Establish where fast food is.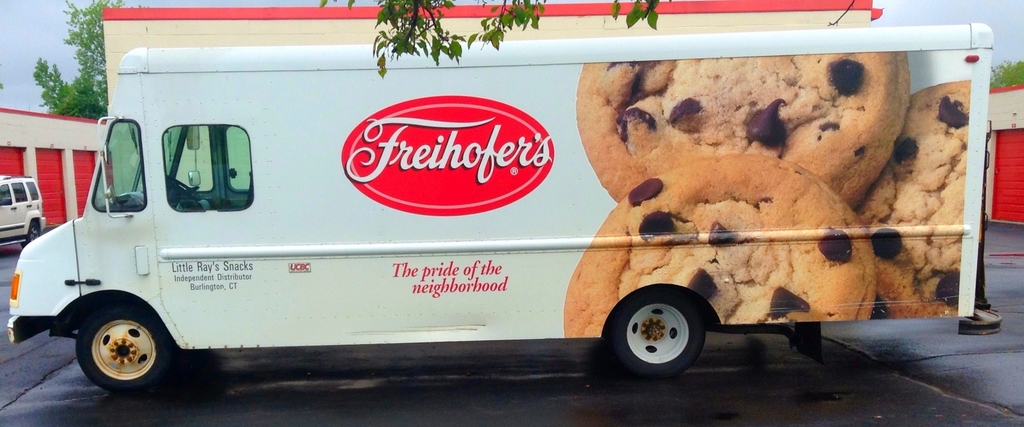
Established at bbox=[561, 154, 876, 338].
